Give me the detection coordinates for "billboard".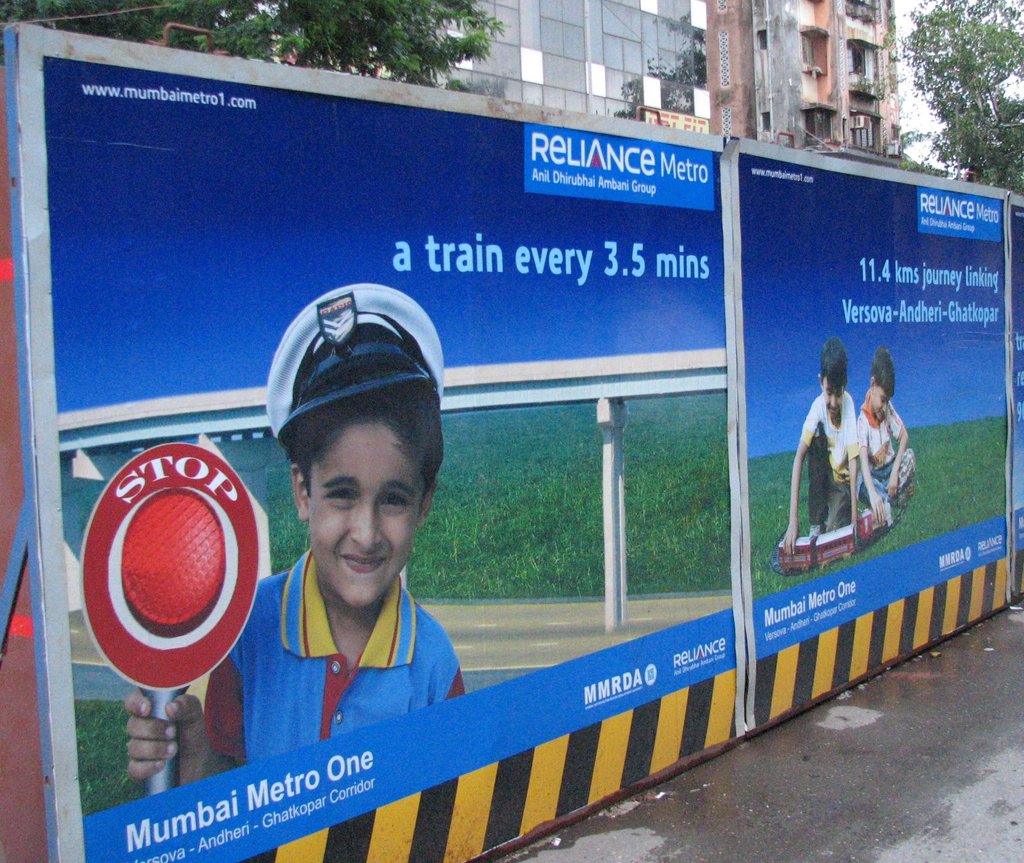
l=740, t=152, r=1014, b=711.
